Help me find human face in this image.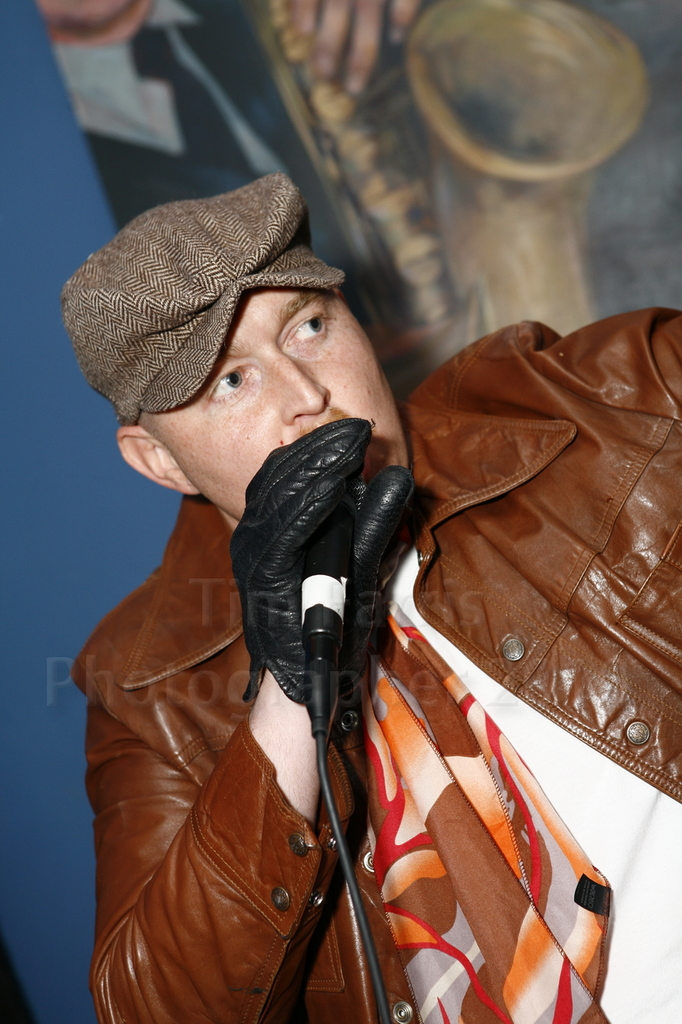
Found it: bbox=(173, 297, 398, 471).
